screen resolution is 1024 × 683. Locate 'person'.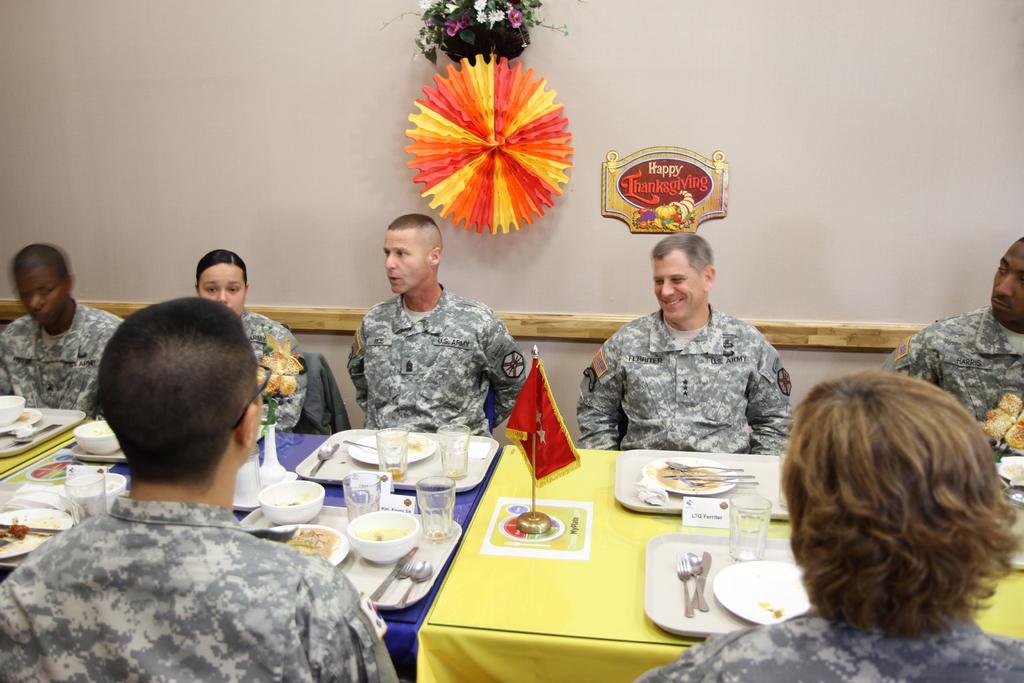
select_region(346, 214, 545, 432).
